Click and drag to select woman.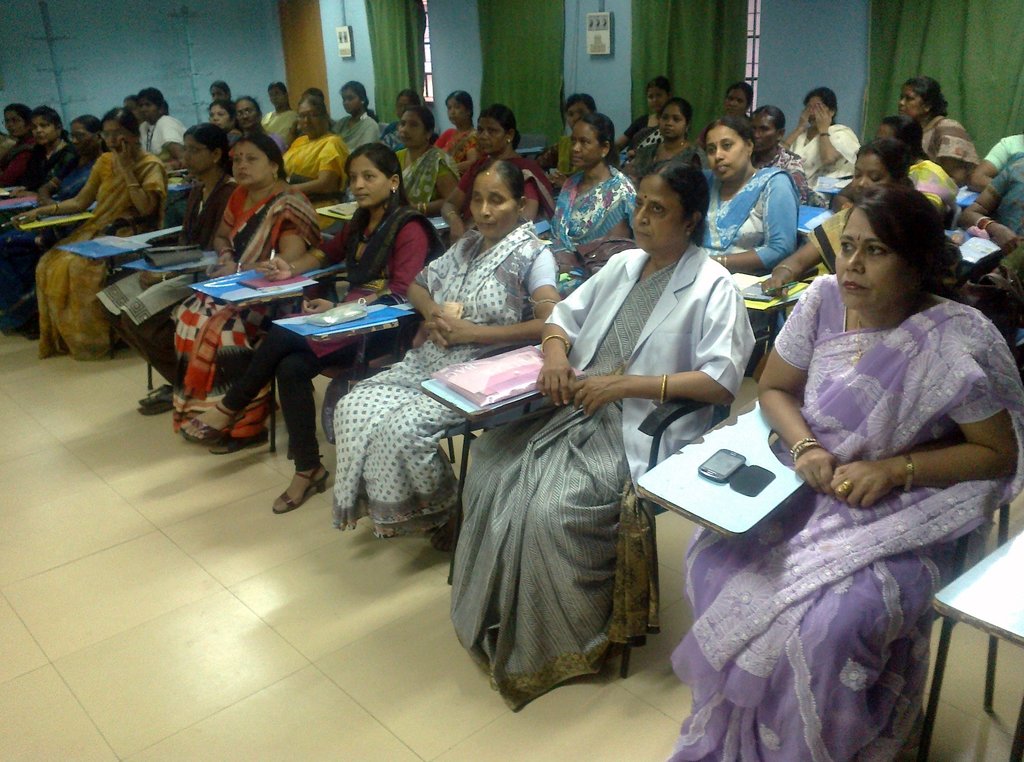
Selection: x1=324, y1=147, x2=566, y2=545.
